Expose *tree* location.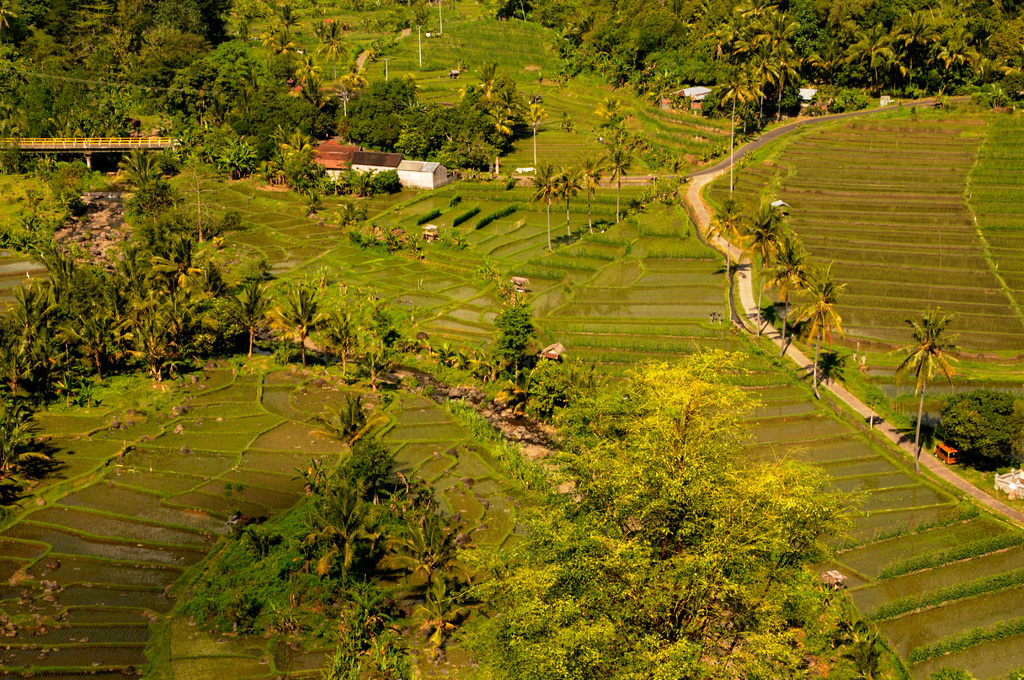
Exposed at bbox(315, 23, 358, 76).
